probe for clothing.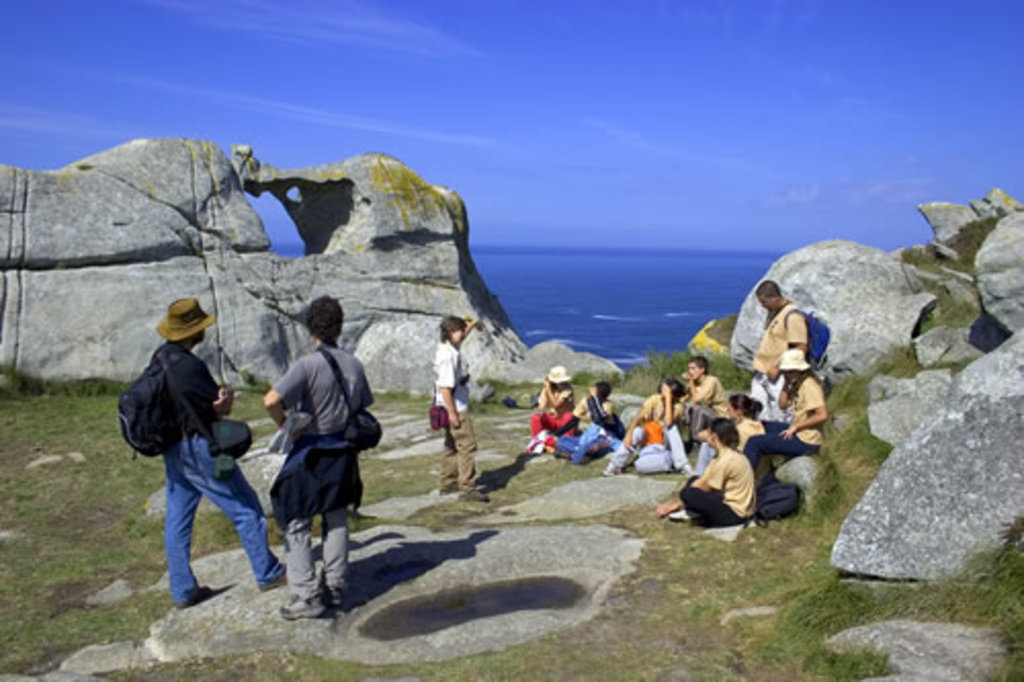
Probe result: [276,340,377,596].
